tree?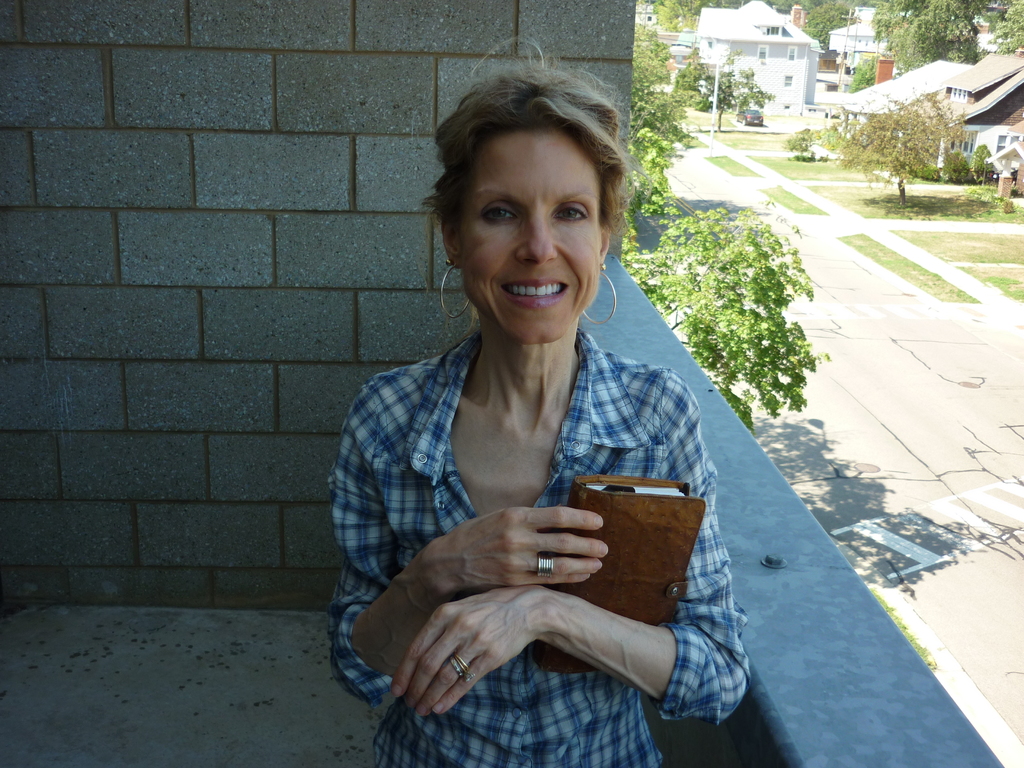
824:97:976:221
